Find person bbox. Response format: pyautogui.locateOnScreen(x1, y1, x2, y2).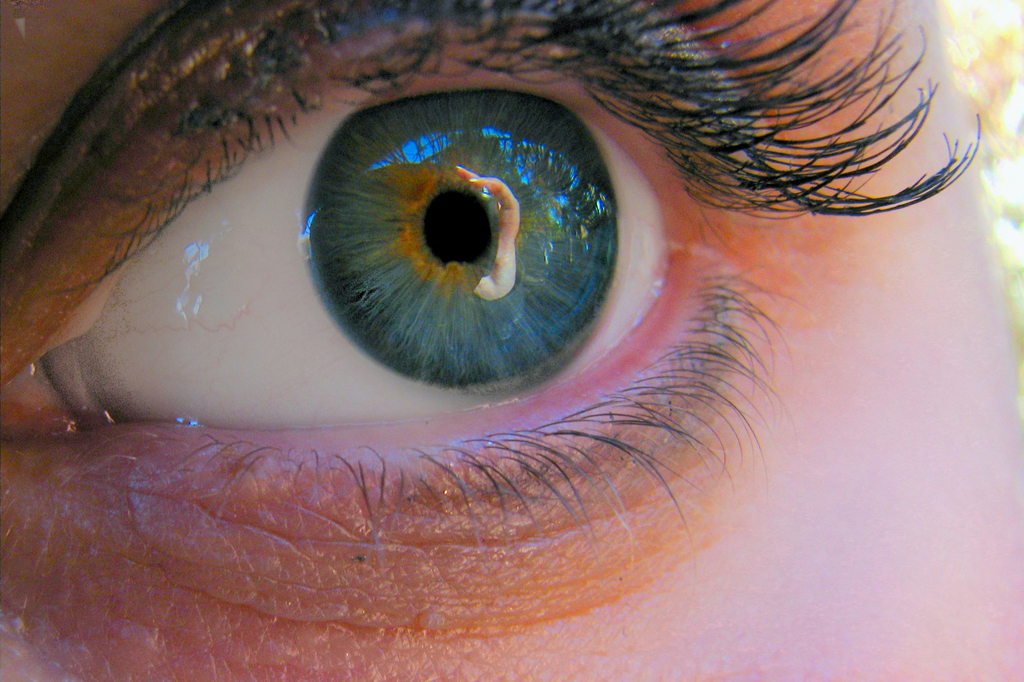
pyautogui.locateOnScreen(0, 0, 1023, 681).
